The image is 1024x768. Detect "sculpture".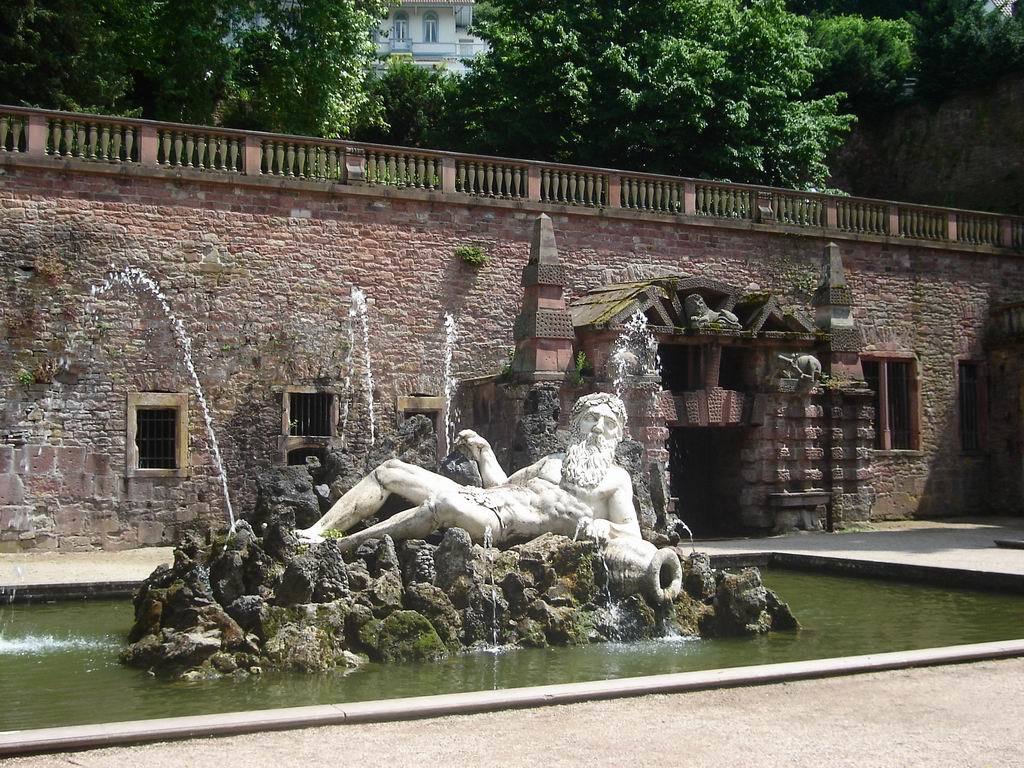
Detection: x1=290 y1=397 x2=711 y2=619.
